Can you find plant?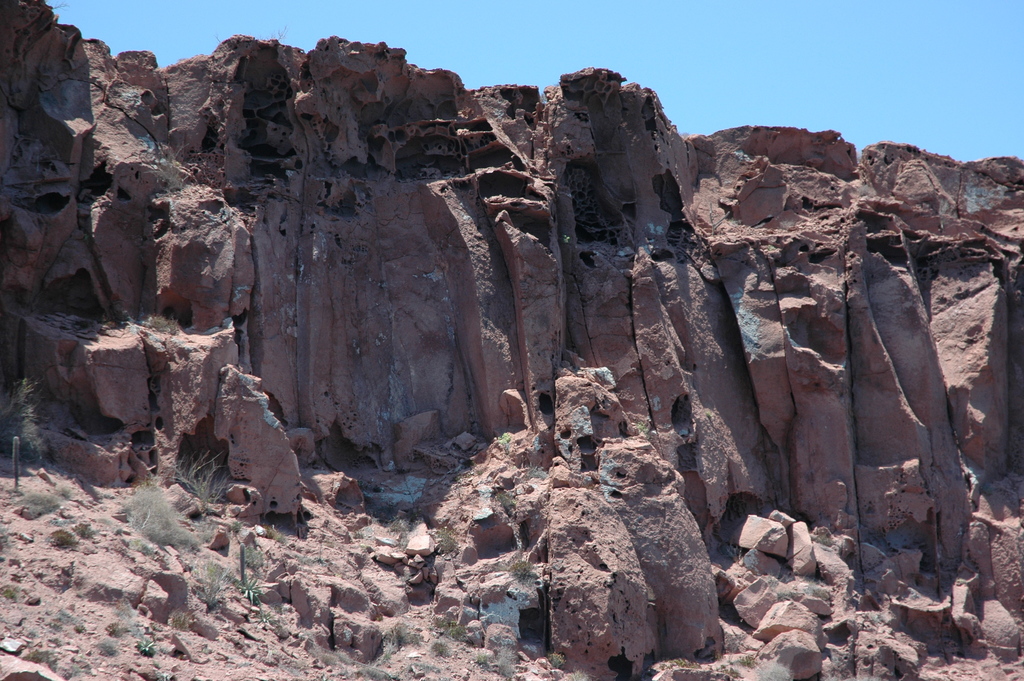
Yes, bounding box: (left=719, top=652, right=792, bottom=680).
